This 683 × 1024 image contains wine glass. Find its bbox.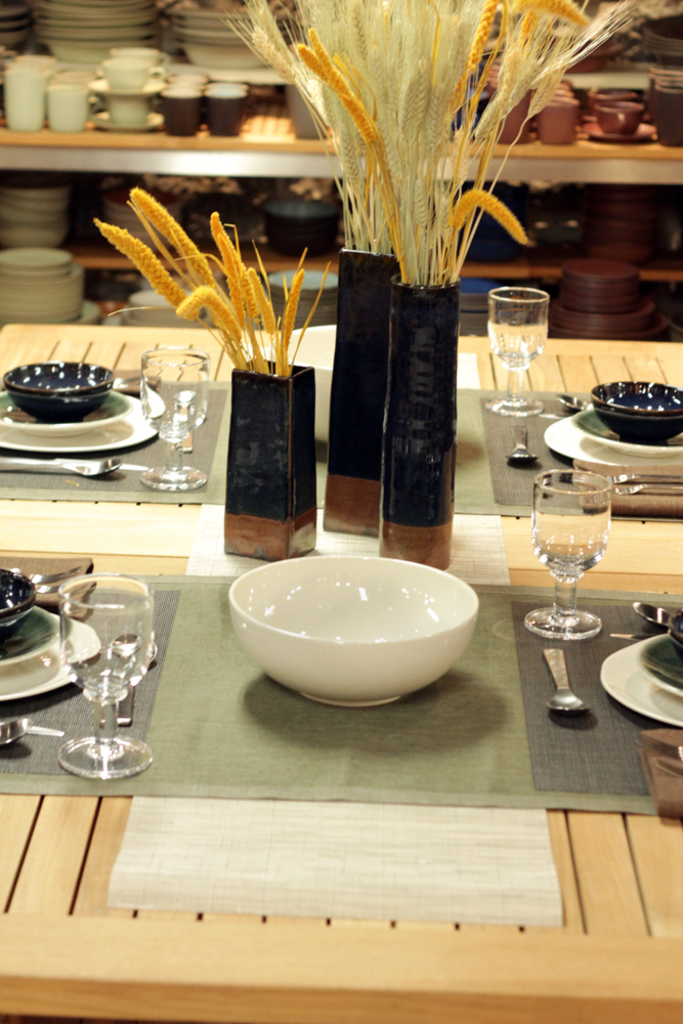
crop(141, 355, 209, 485).
